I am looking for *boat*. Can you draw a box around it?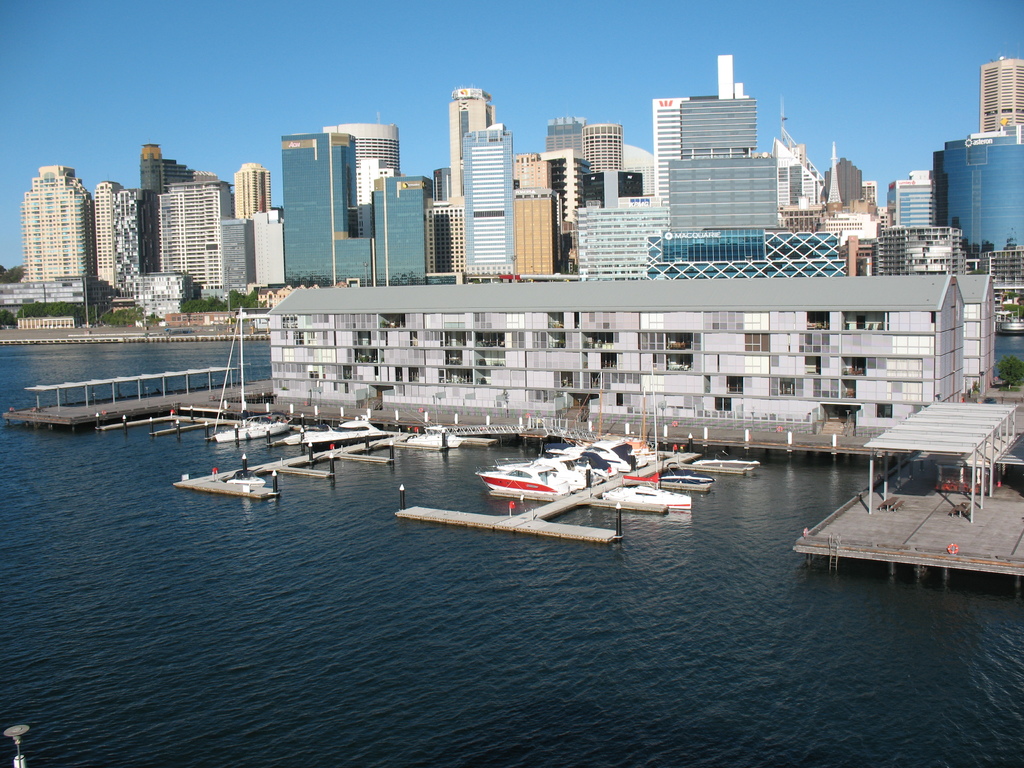
Sure, the bounding box is region(606, 430, 652, 466).
